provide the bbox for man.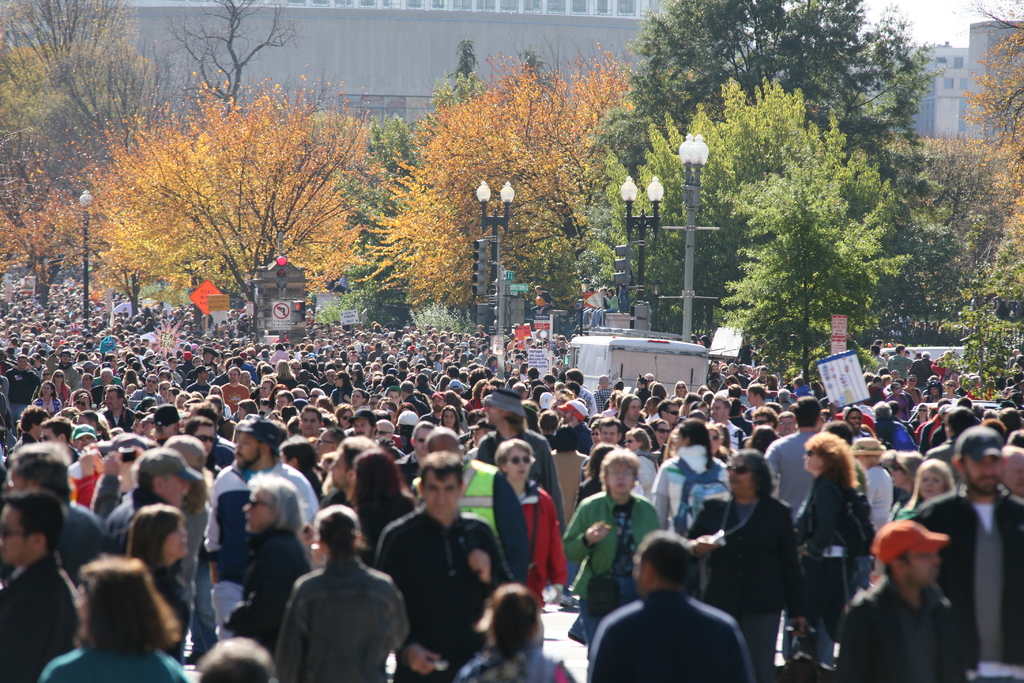
region(26, 417, 76, 468).
